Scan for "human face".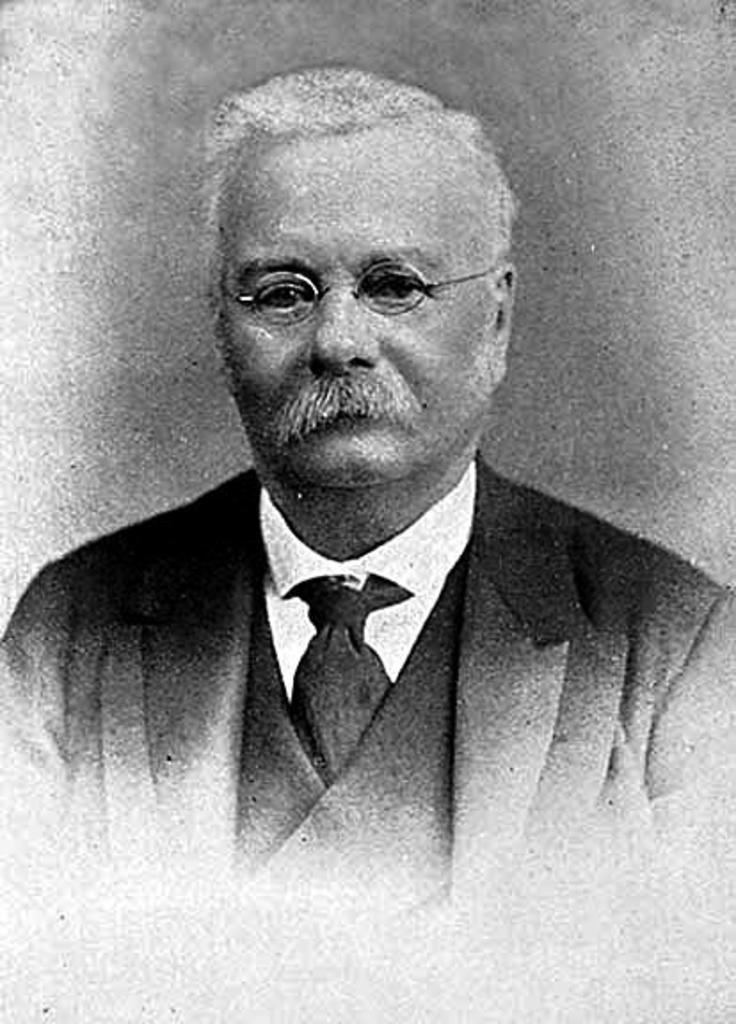
Scan result: x1=206, y1=124, x2=487, y2=485.
